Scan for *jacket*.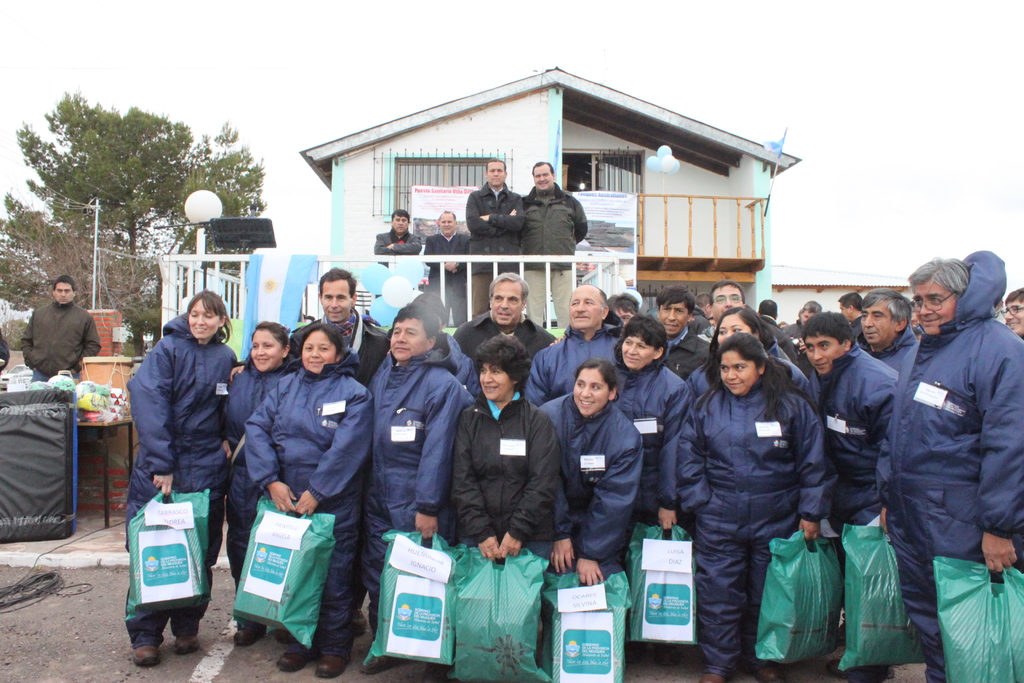
Scan result: x1=881, y1=322, x2=918, y2=381.
